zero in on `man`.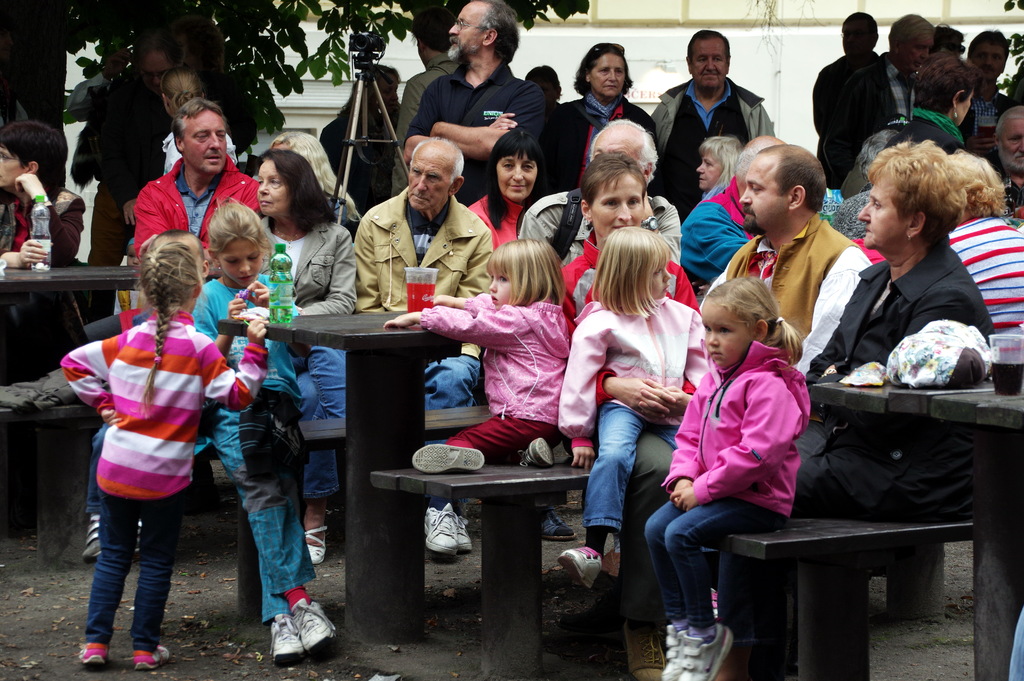
Zeroed in: Rect(85, 97, 257, 336).
